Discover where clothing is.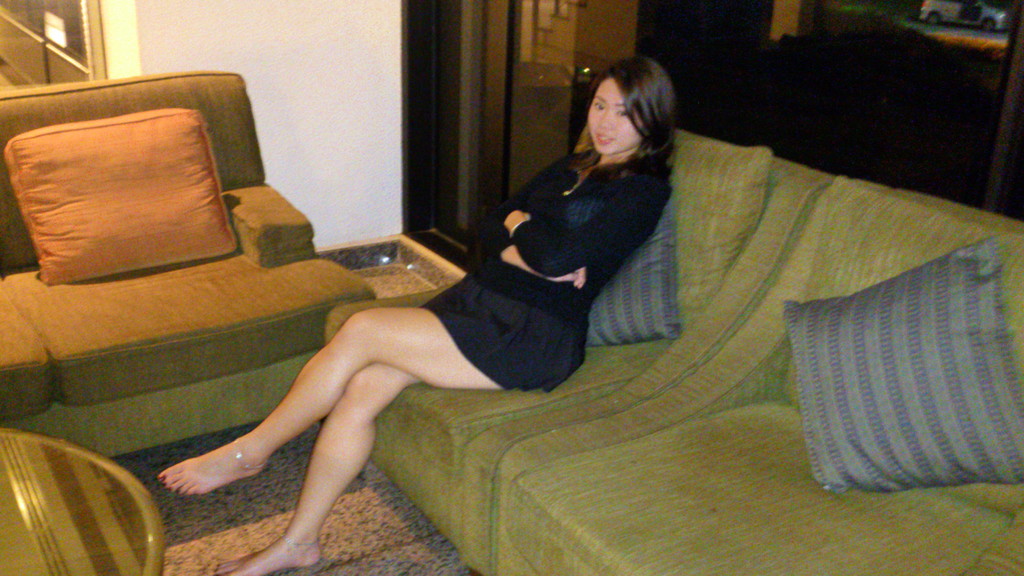
Discovered at x1=413 y1=94 x2=701 y2=410.
